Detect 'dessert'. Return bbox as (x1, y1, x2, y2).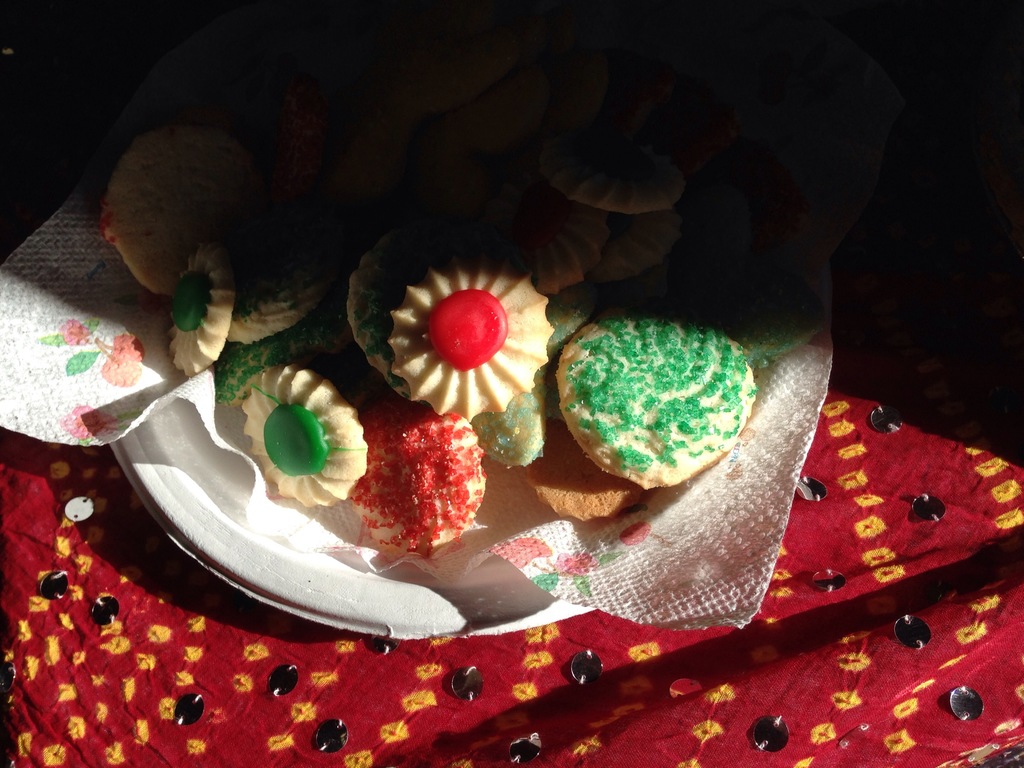
(237, 364, 369, 506).
